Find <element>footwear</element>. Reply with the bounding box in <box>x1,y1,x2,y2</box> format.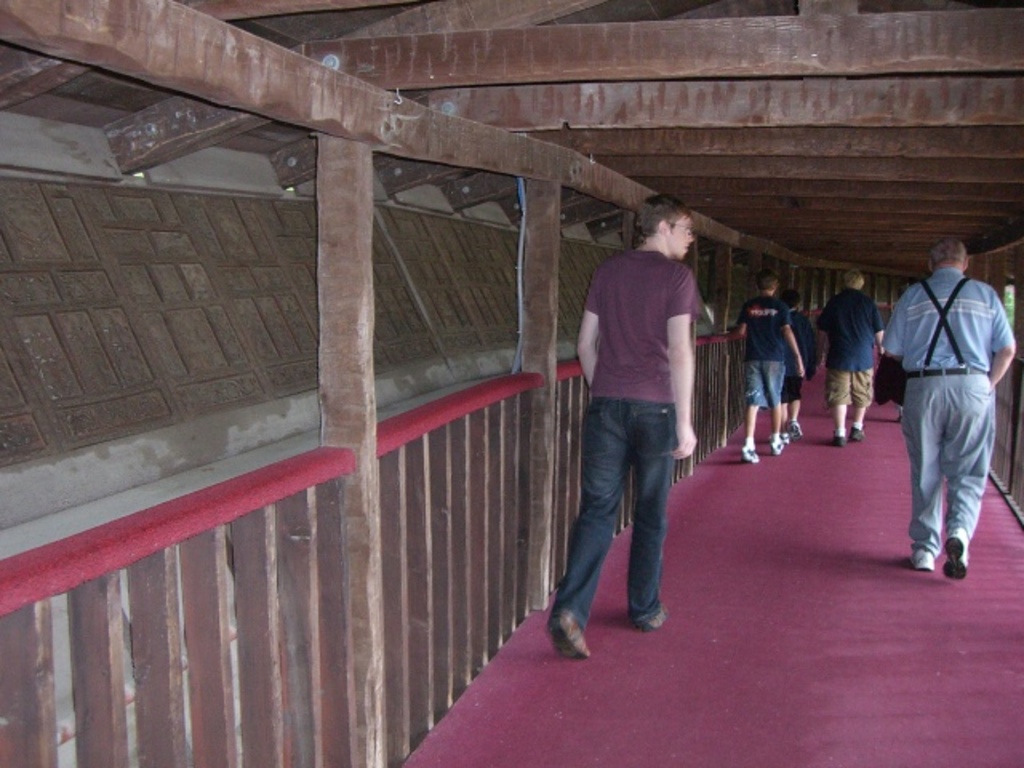
<box>851,427,867,442</box>.
